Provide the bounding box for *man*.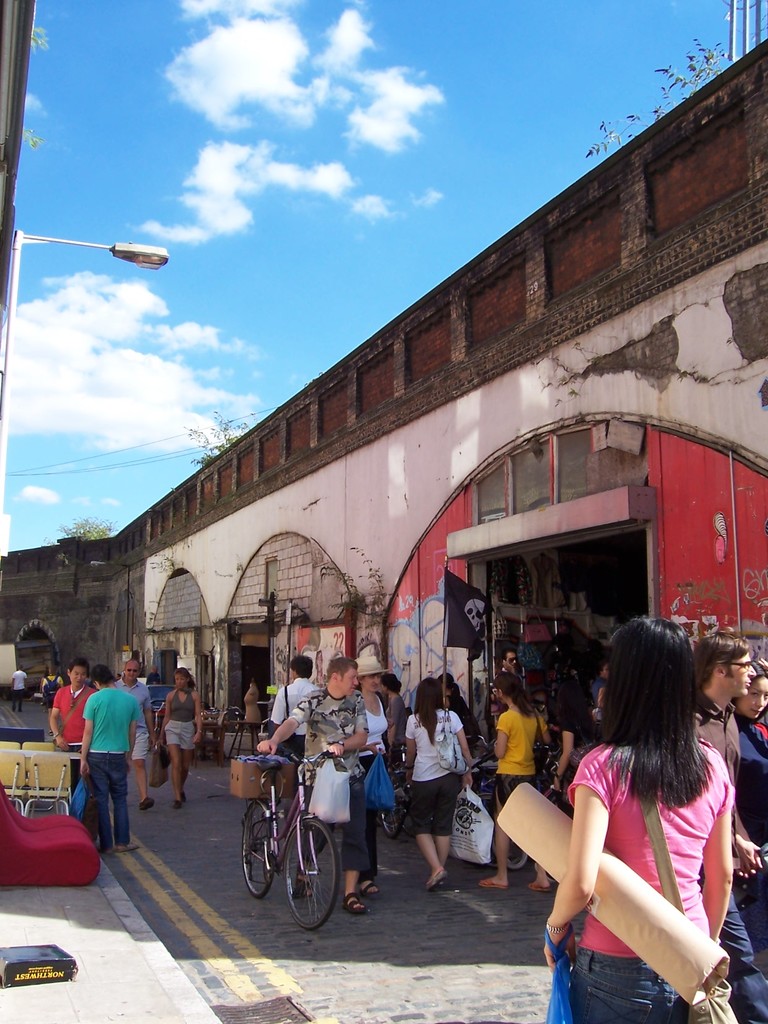
BBox(269, 655, 318, 764).
